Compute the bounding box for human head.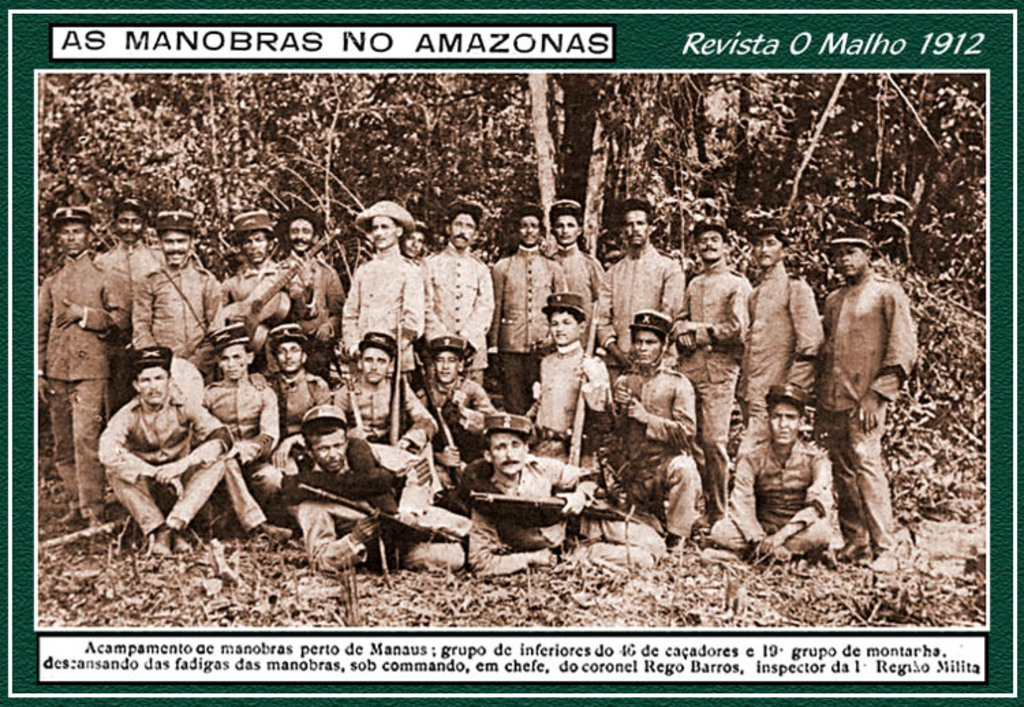
695, 218, 728, 262.
